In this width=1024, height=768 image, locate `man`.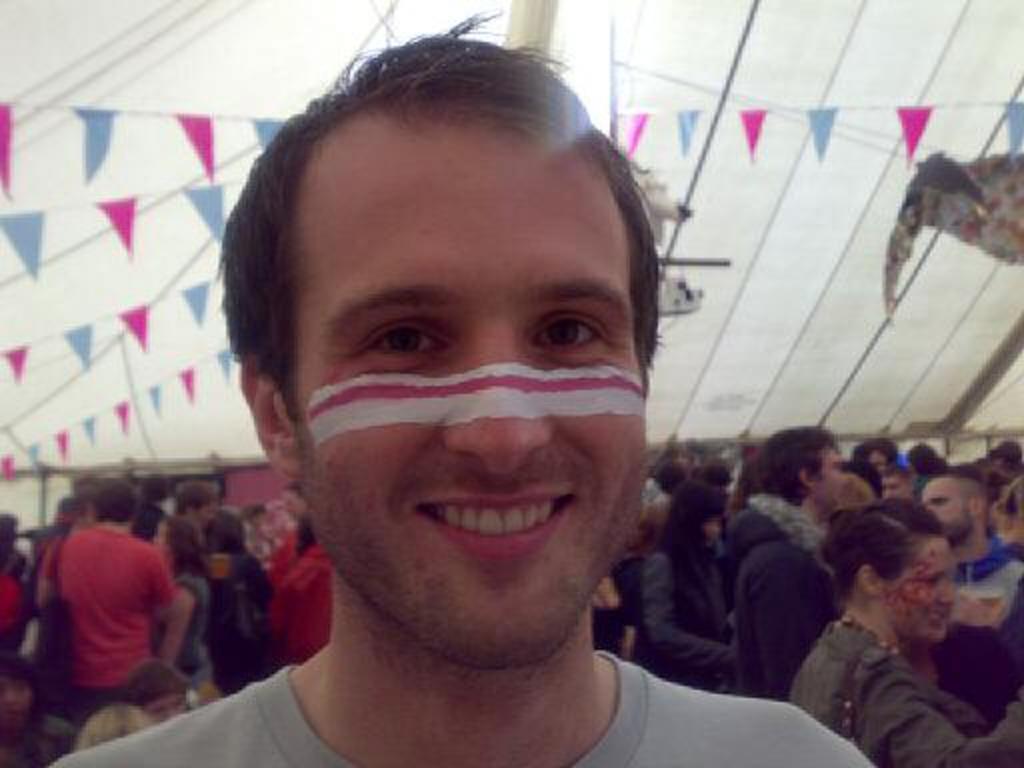
Bounding box: BBox(40, 4, 894, 766).
